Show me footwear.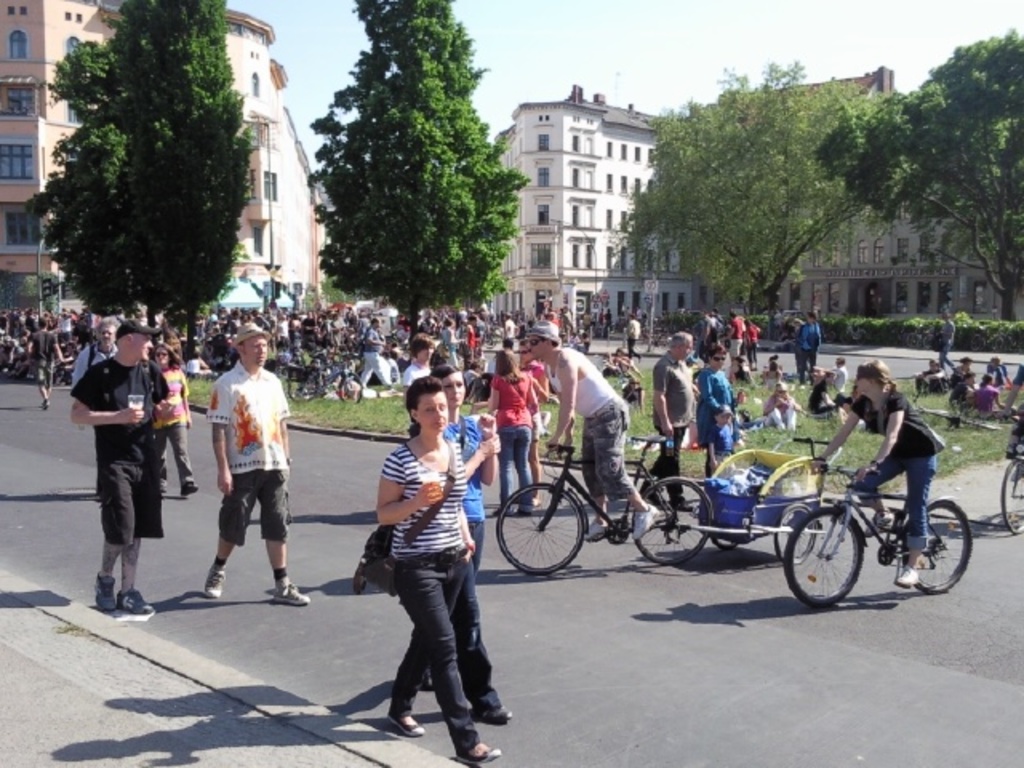
footwear is here: rect(512, 506, 528, 512).
